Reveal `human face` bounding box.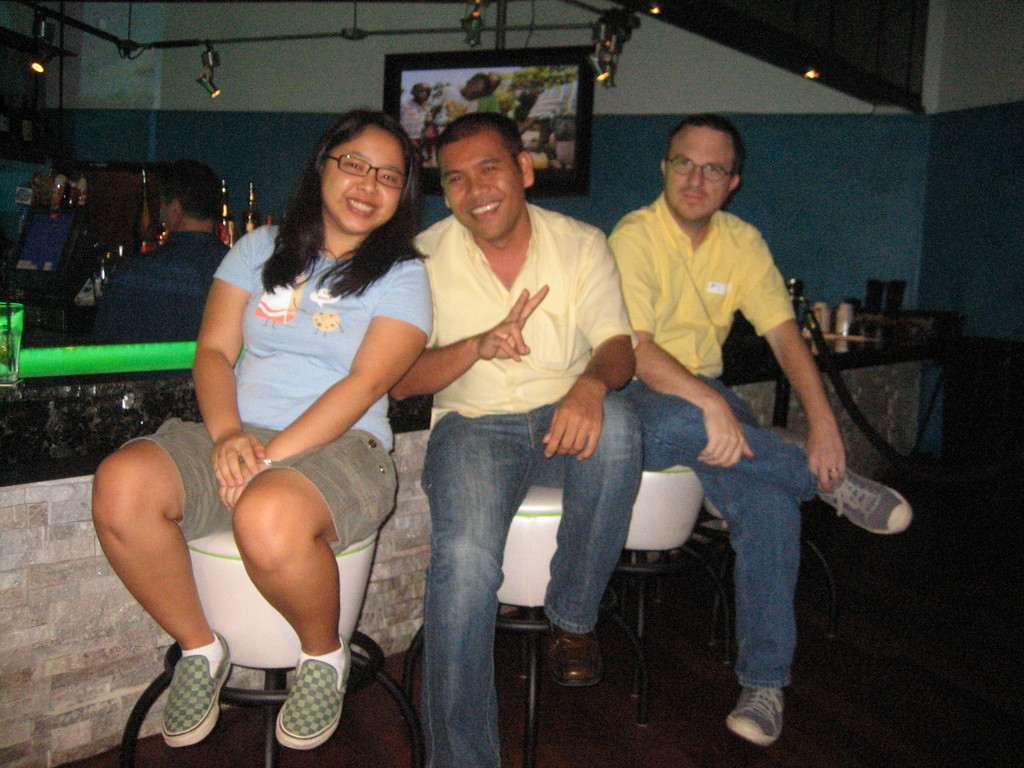
Revealed: bbox=(321, 125, 407, 233).
